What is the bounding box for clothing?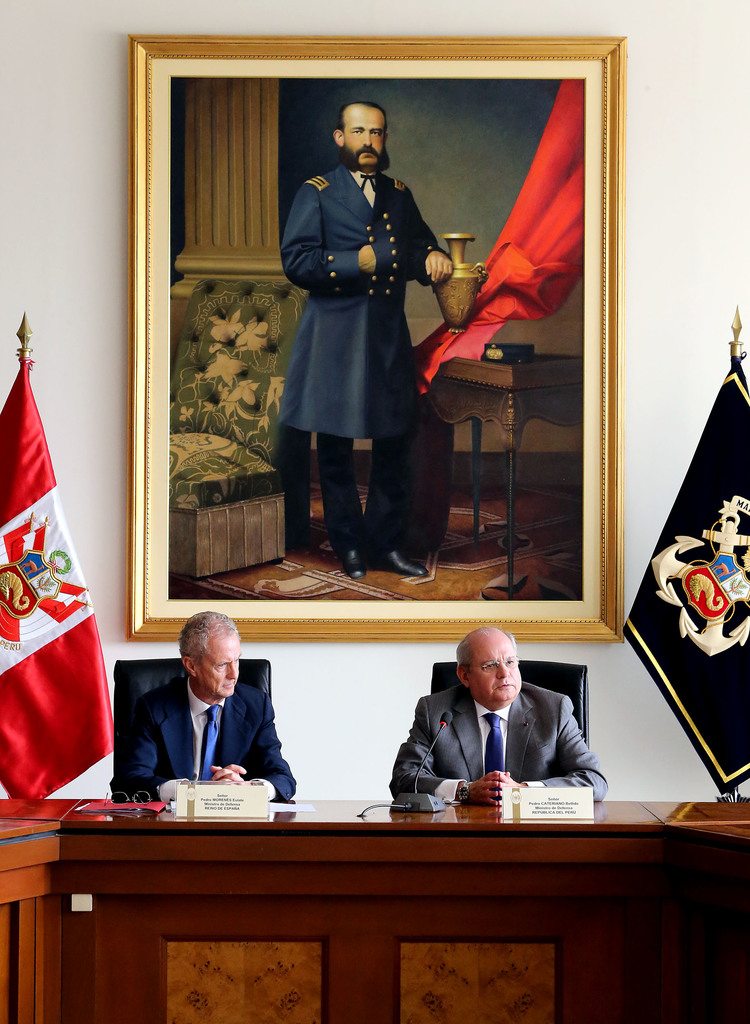
crop(109, 673, 298, 796).
